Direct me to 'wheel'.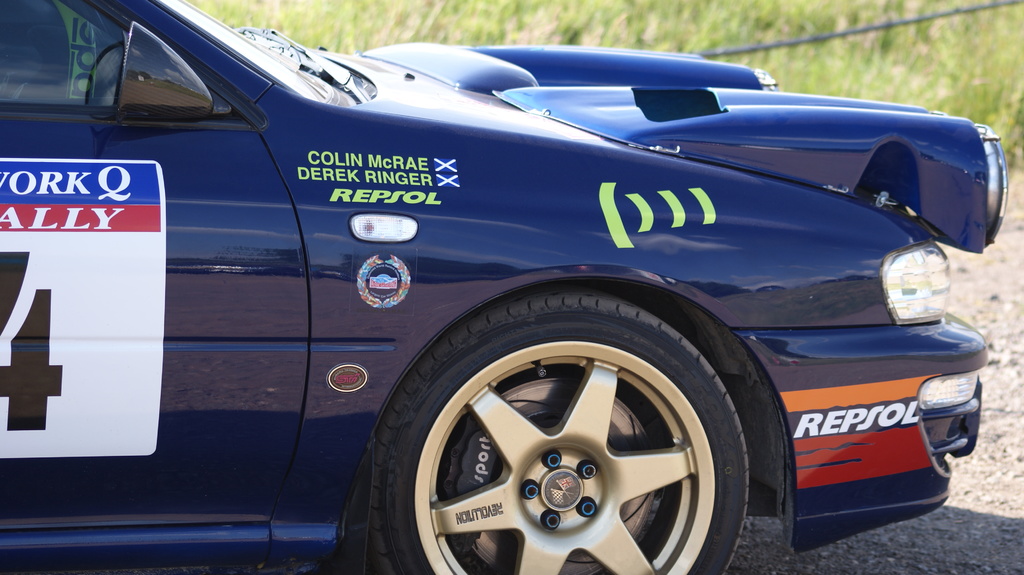
Direction: (366, 311, 758, 569).
